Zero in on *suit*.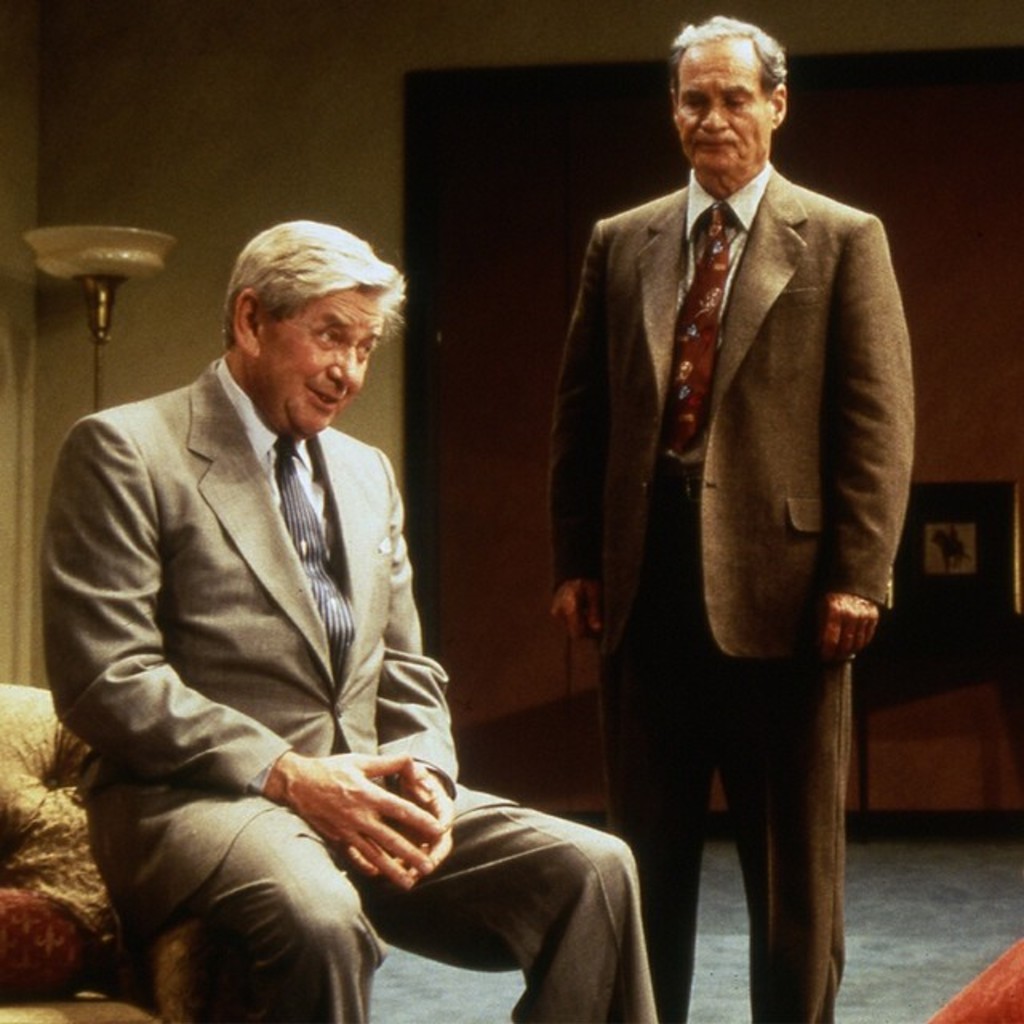
Zeroed in: rect(30, 344, 653, 1022).
